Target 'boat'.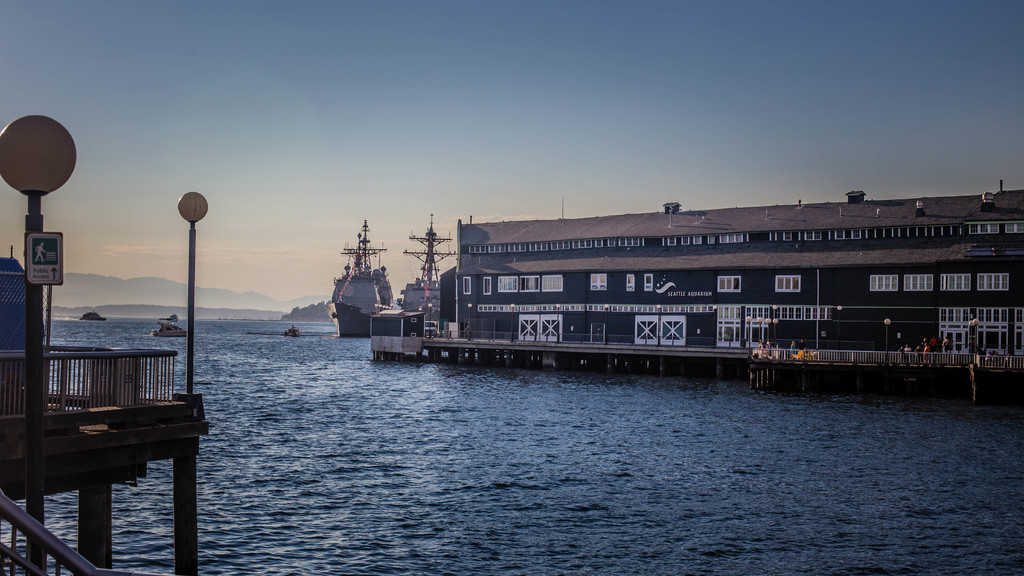
Target region: left=148, top=321, right=186, bottom=337.
